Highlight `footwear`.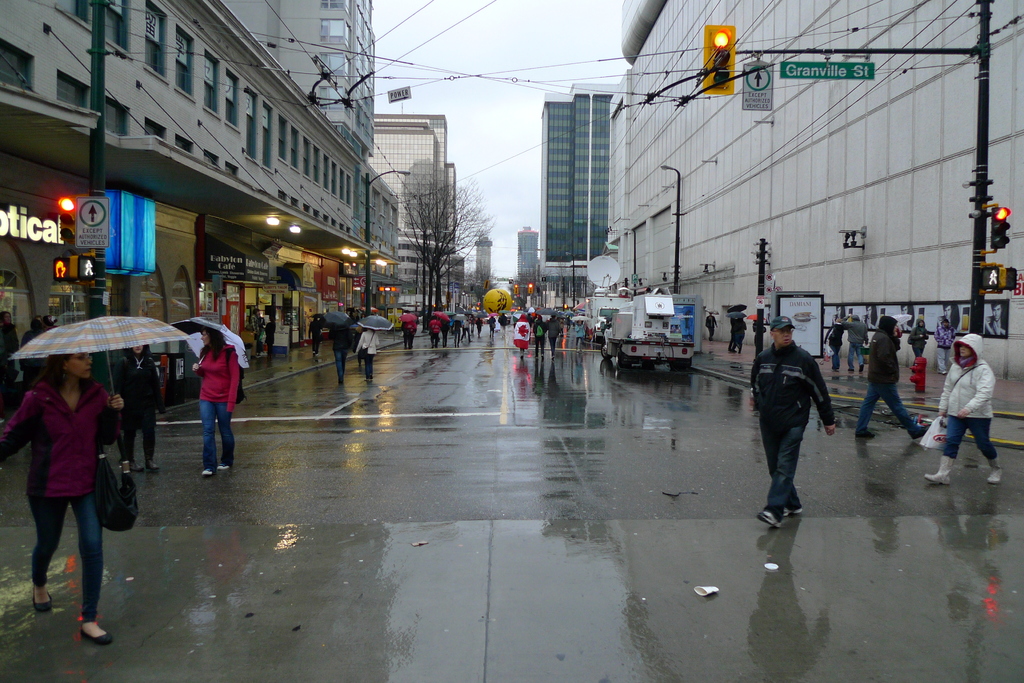
Highlighted region: l=847, t=369, r=856, b=374.
